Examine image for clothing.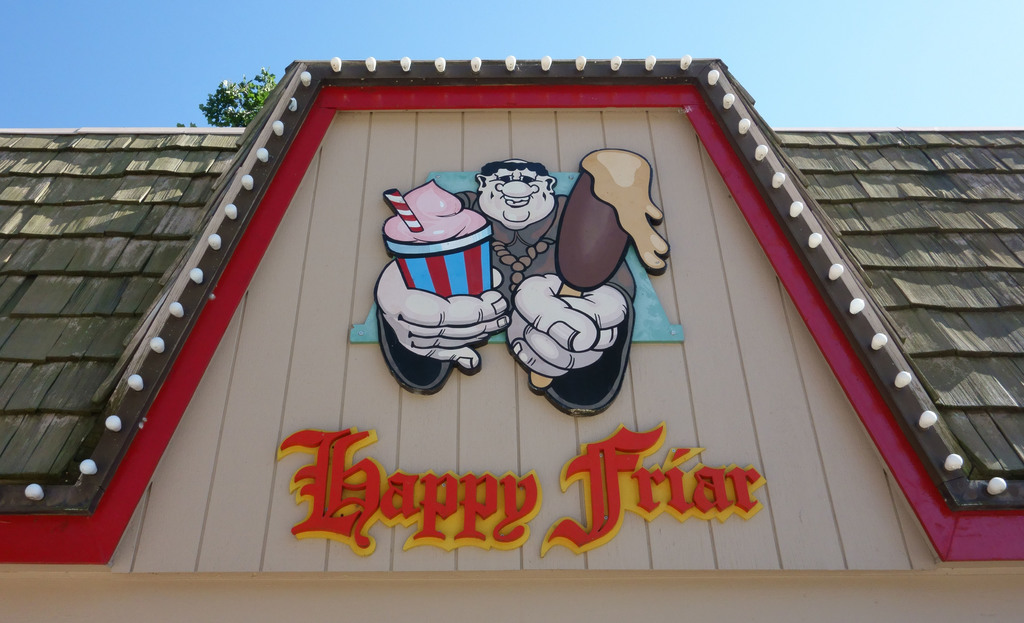
Examination result: Rect(348, 174, 634, 361).
